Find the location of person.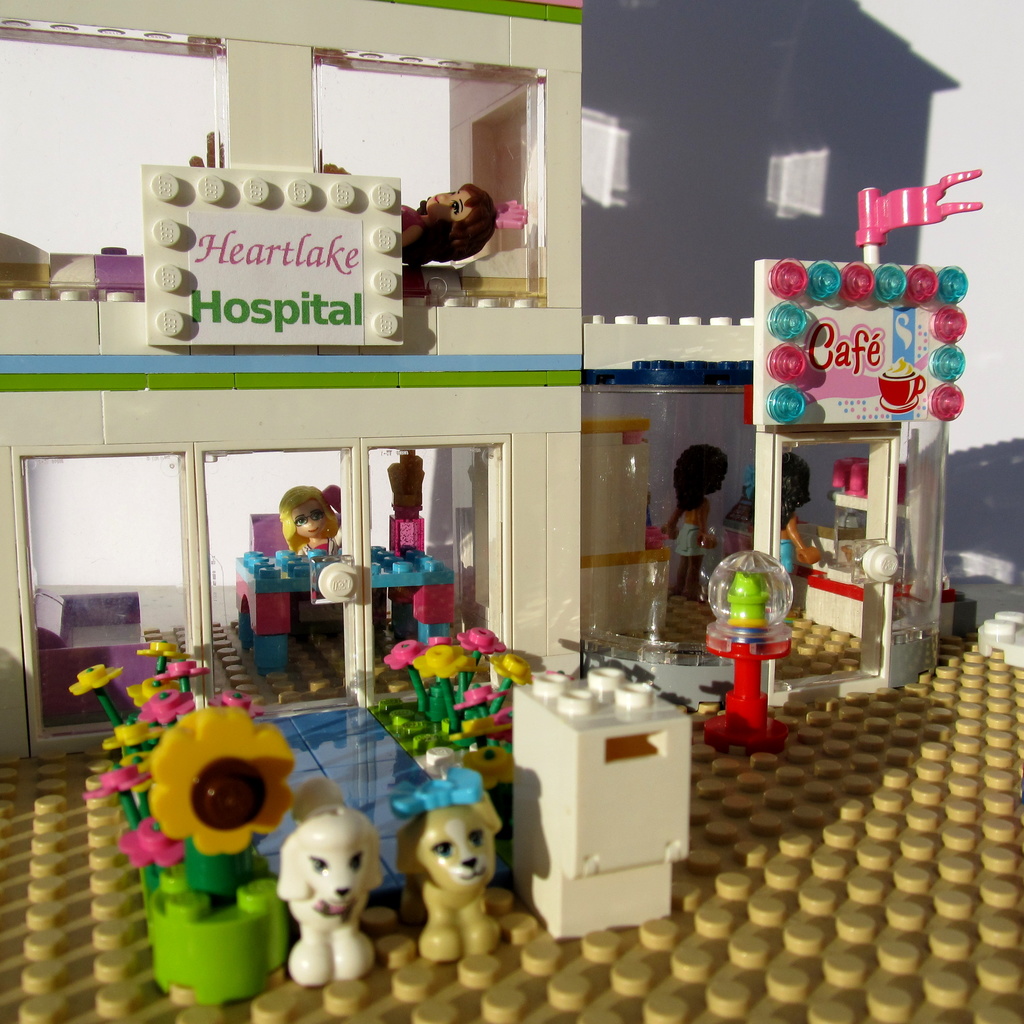
Location: locate(660, 437, 733, 591).
